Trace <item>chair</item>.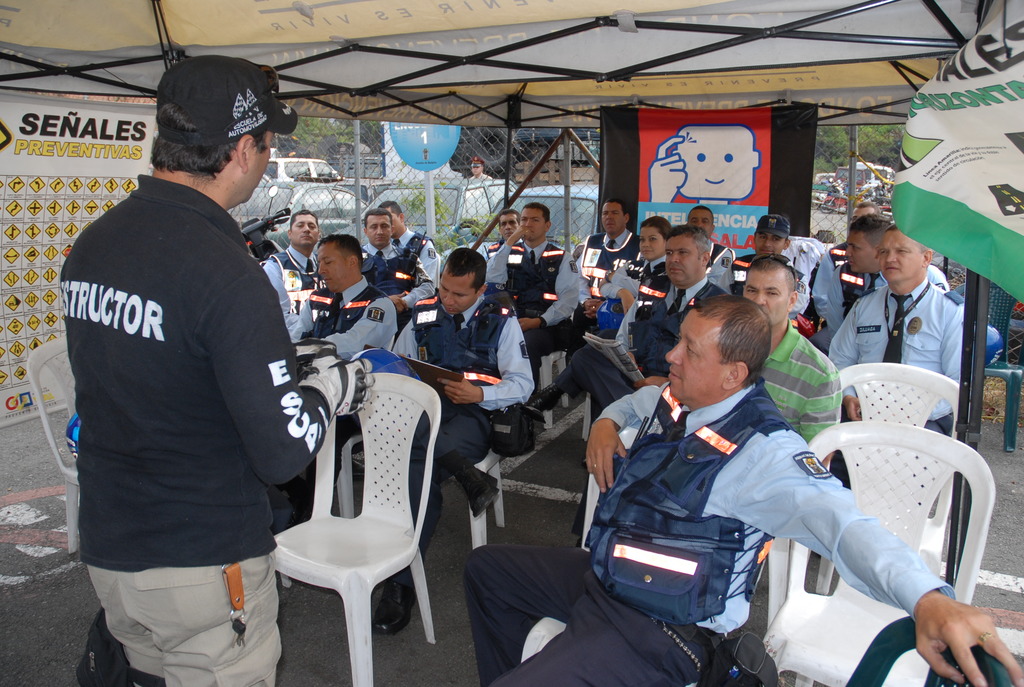
Traced to <box>847,615,1016,686</box>.
